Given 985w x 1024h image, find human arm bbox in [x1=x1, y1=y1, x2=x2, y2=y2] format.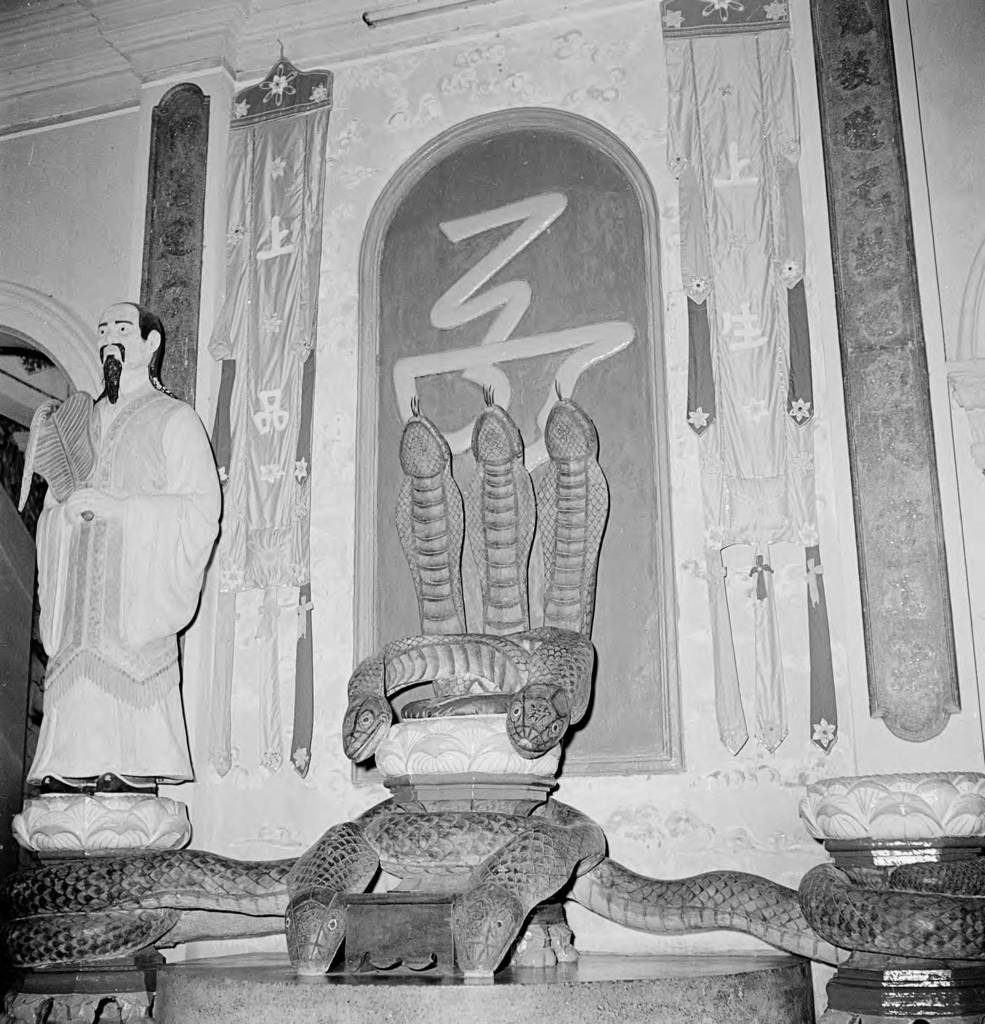
[x1=71, y1=406, x2=226, y2=524].
